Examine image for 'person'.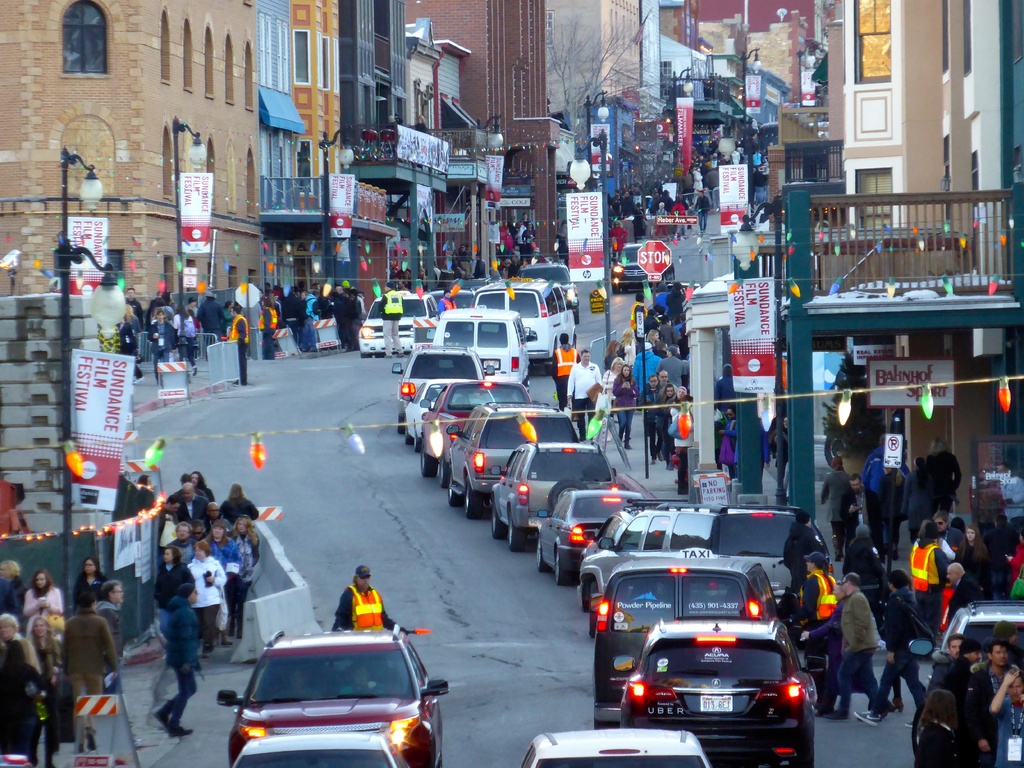
Examination result: 609/220/634/261.
